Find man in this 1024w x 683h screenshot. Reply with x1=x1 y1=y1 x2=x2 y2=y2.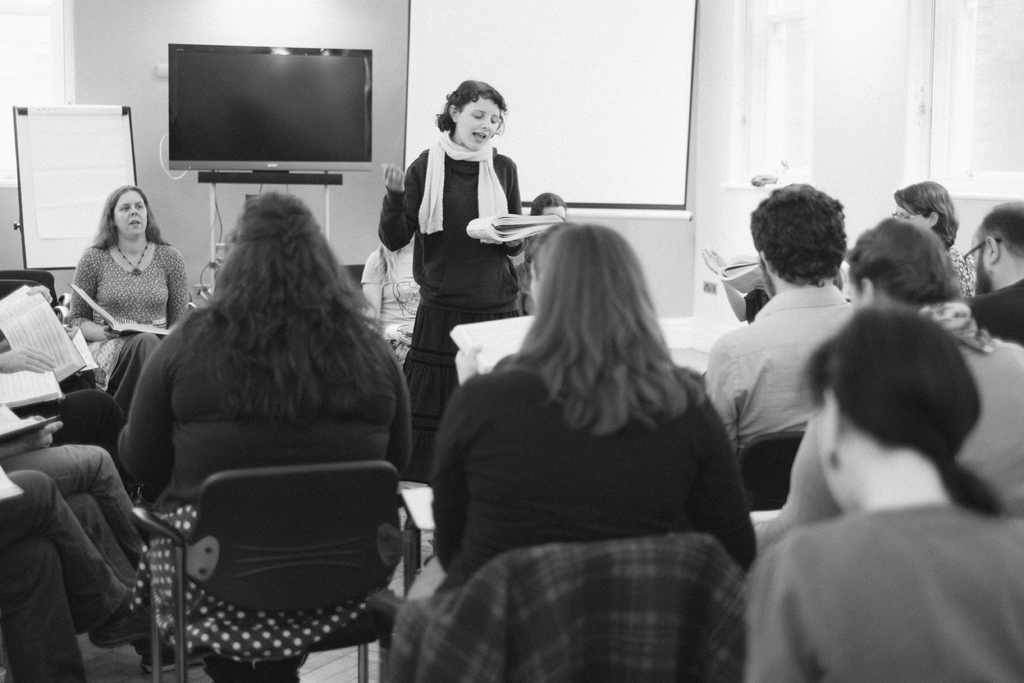
x1=968 y1=202 x2=1023 y2=344.
